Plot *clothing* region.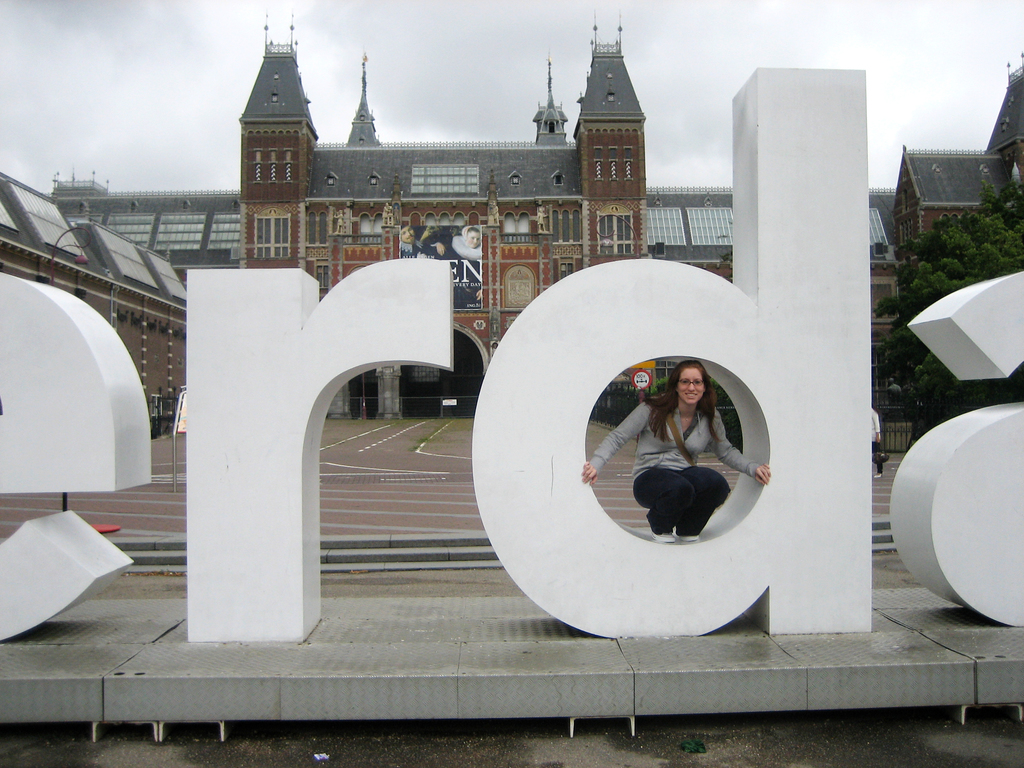
Plotted at [x1=398, y1=236, x2=440, y2=259].
